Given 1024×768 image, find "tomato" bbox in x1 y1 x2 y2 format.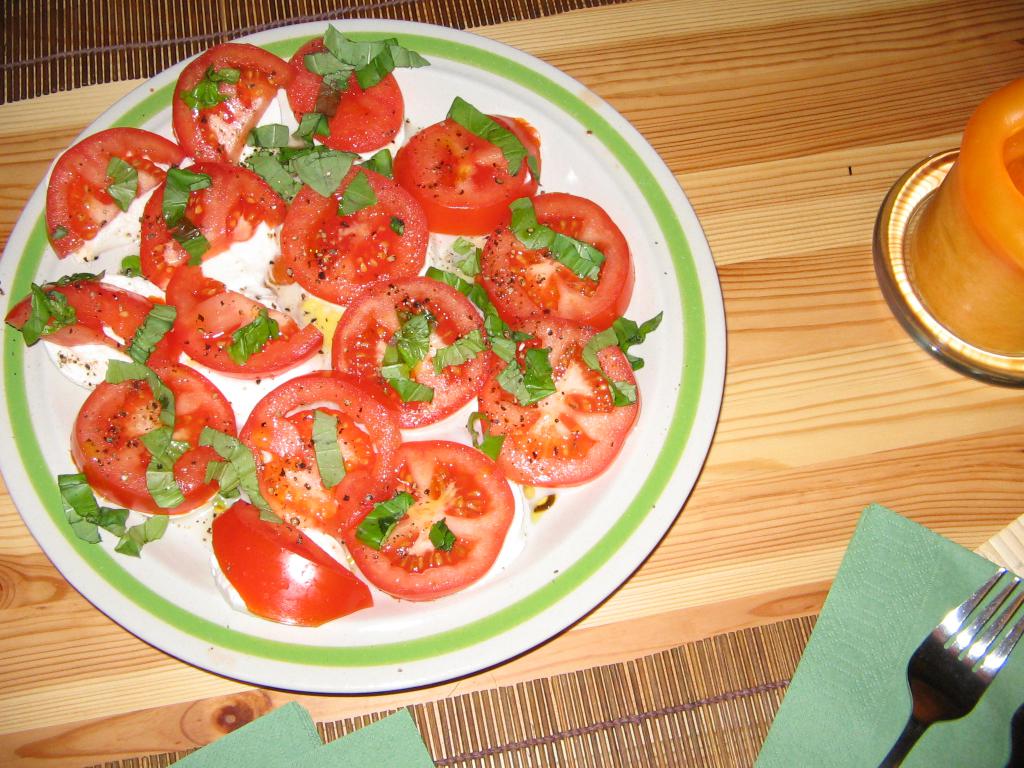
67 357 236 513.
